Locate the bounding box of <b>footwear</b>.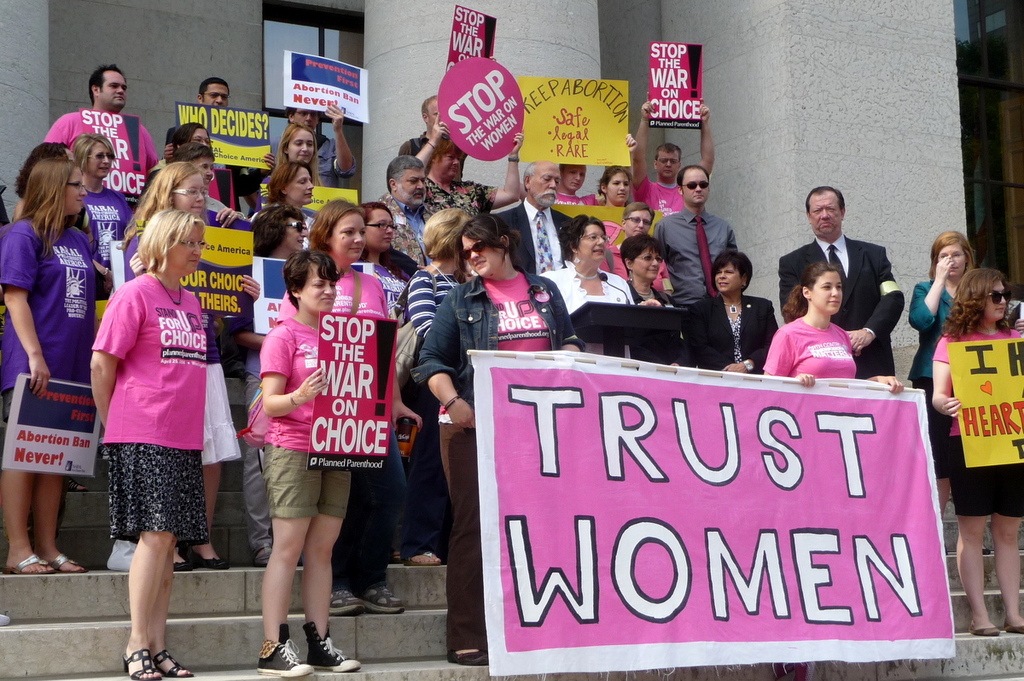
Bounding box: <bbox>123, 647, 159, 678</bbox>.
